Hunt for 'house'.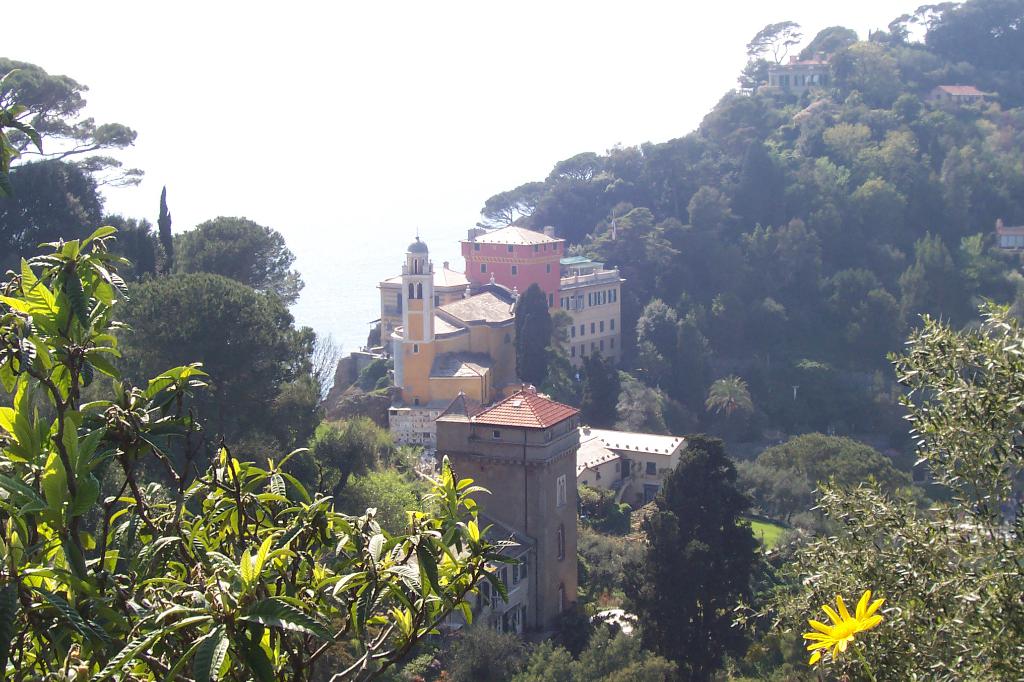
Hunted down at (454,223,563,333).
